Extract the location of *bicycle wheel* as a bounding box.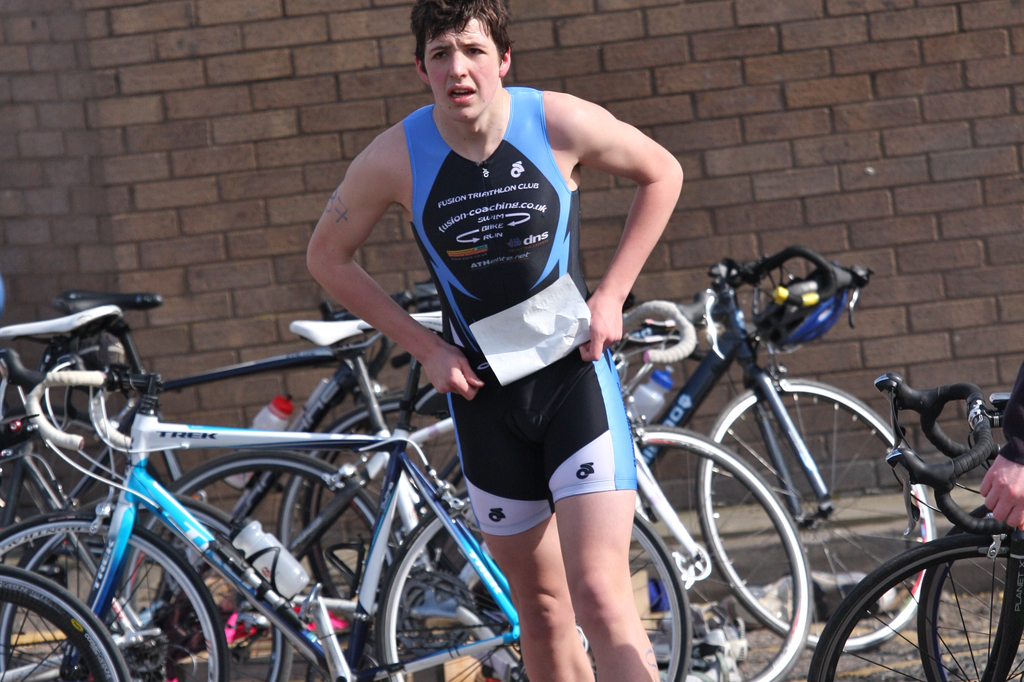
left=694, top=377, right=936, bottom=653.
